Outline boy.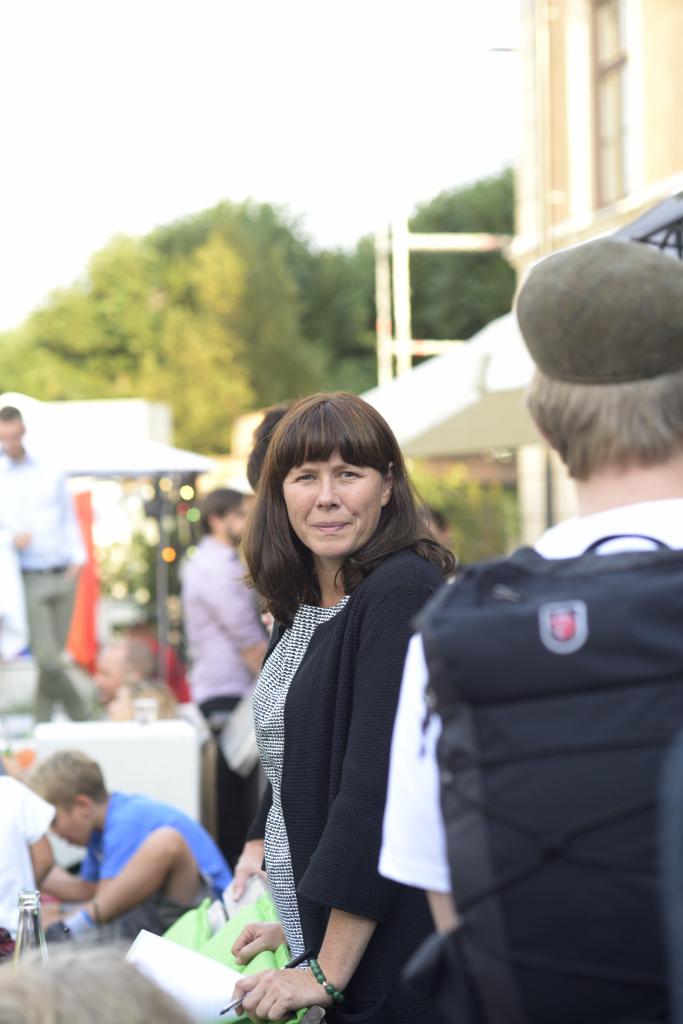
Outline: left=23, top=746, right=236, bottom=954.
